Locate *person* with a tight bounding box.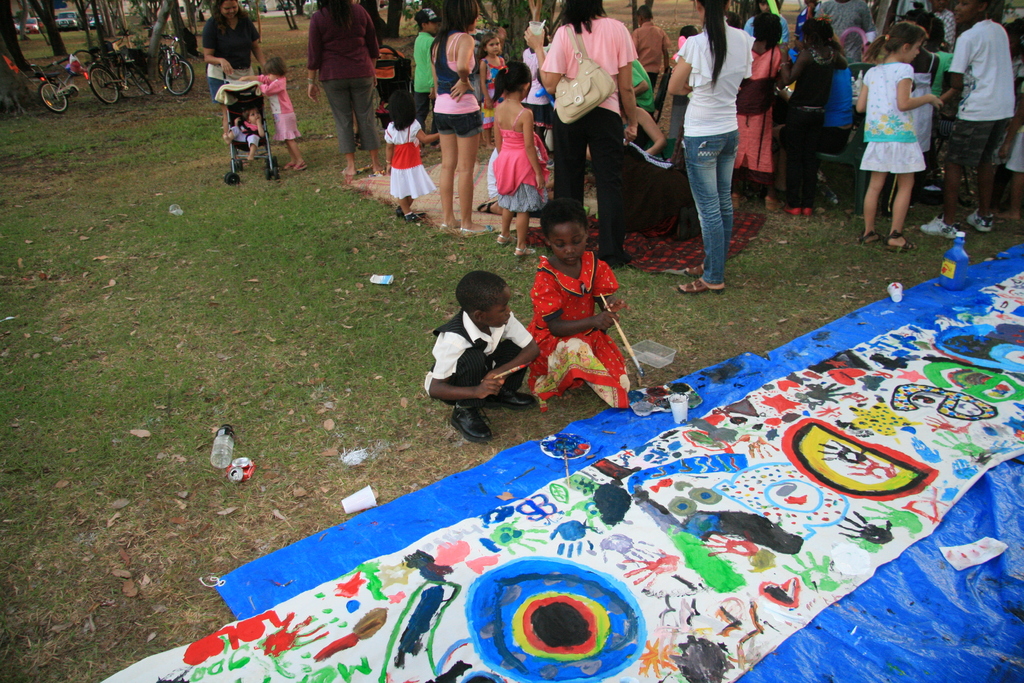
(424,272,539,441).
